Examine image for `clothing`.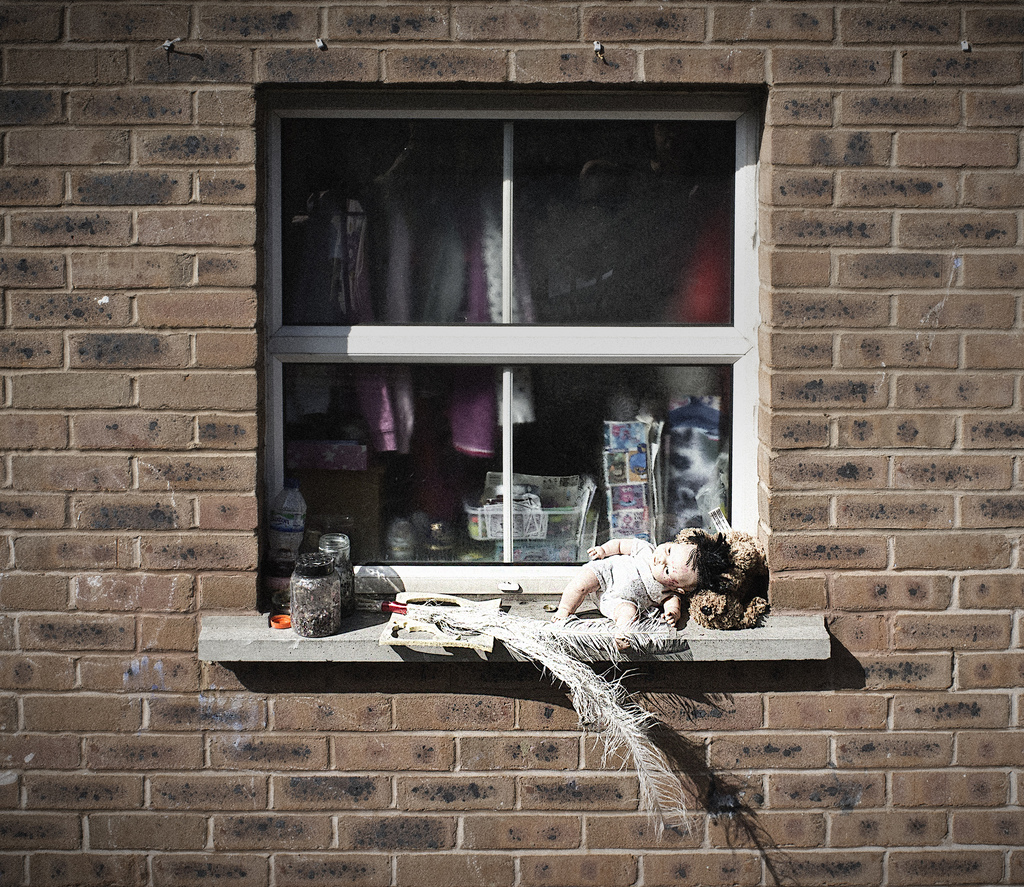
Examination result: [x1=323, y1=216, x2=383, y2=457].
